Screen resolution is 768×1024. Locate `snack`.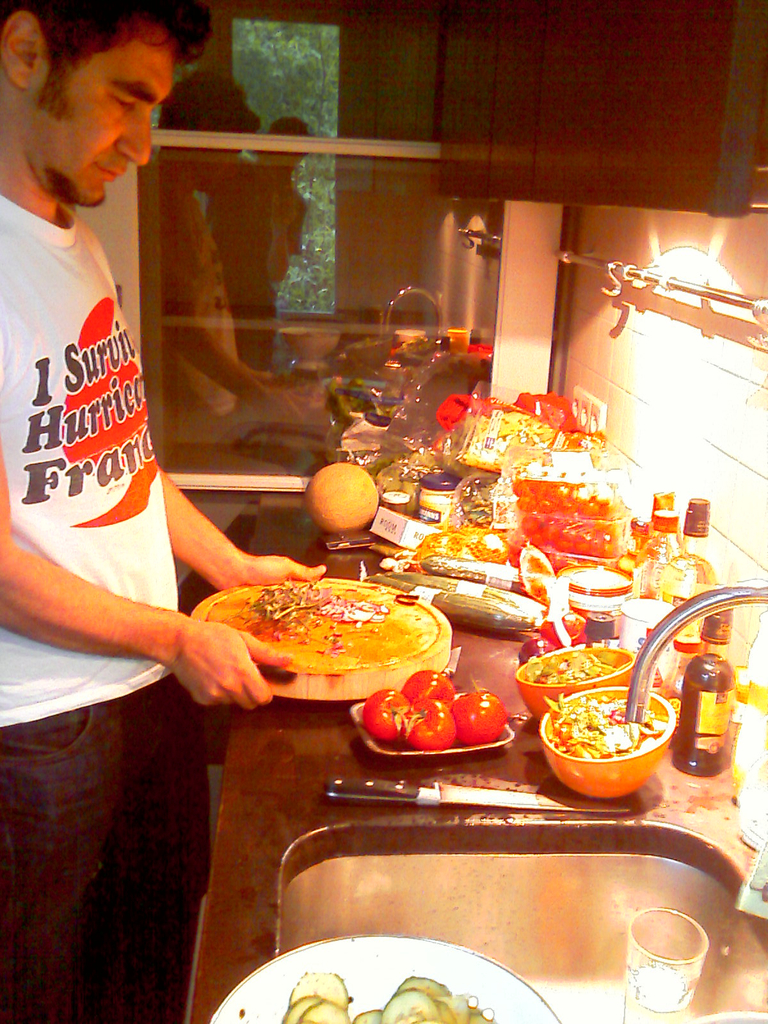
{"x1": 518, "y1": 641, "x2": 607, "y2": 686}.
